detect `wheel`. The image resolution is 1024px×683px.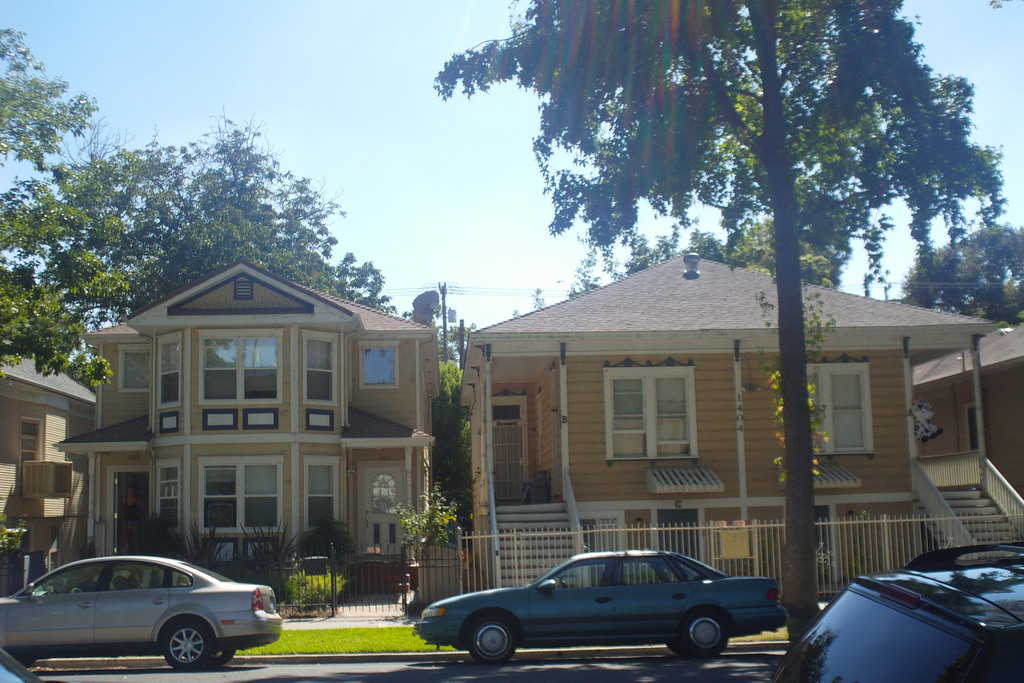
471 616 514 662.
